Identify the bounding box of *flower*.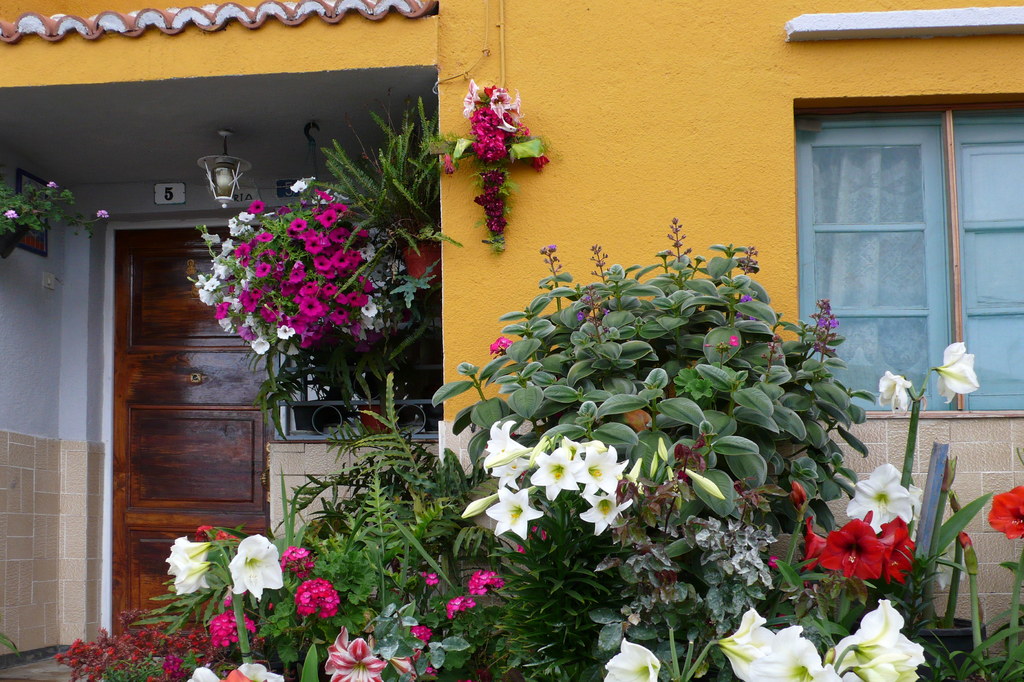
Rect(576, 309, 588, 323).
